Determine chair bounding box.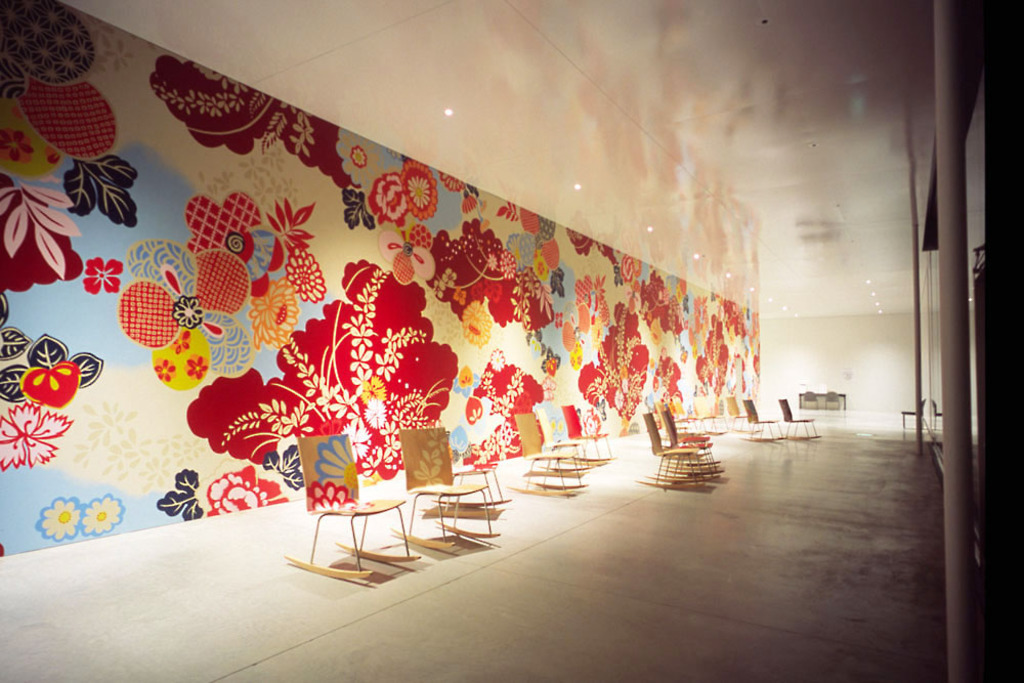
Determined: [x1=273, y1=428, x2=424, y2=580].
